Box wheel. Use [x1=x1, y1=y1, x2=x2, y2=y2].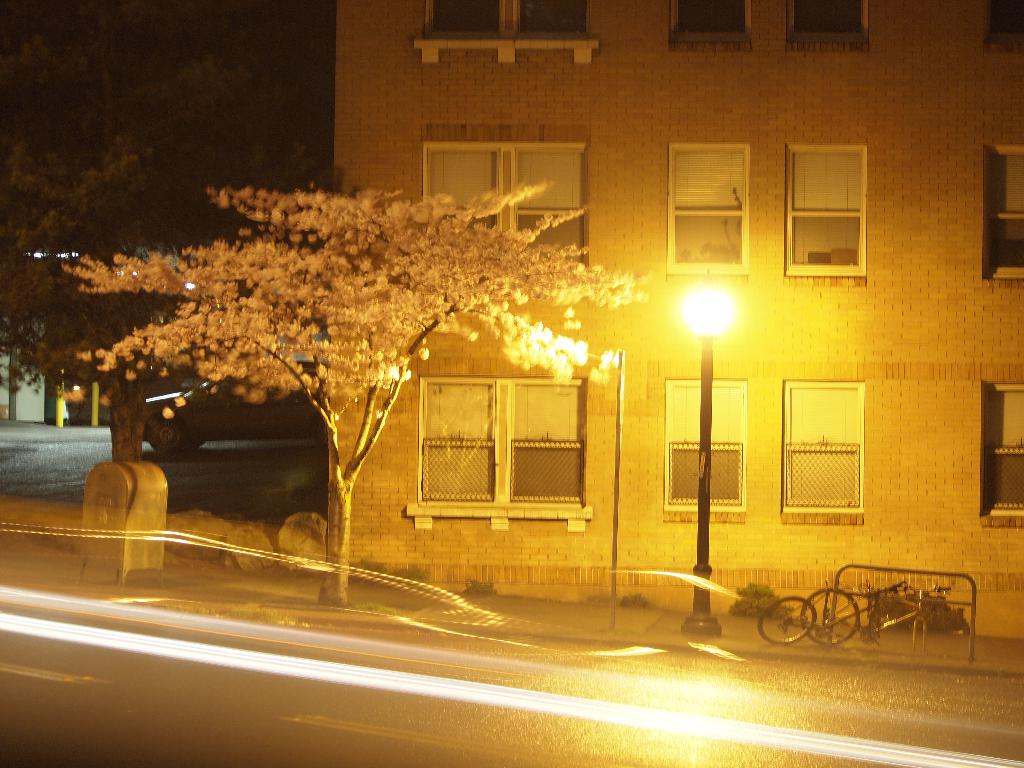
[x1=759, y1=595, x2=820, y2=644].
